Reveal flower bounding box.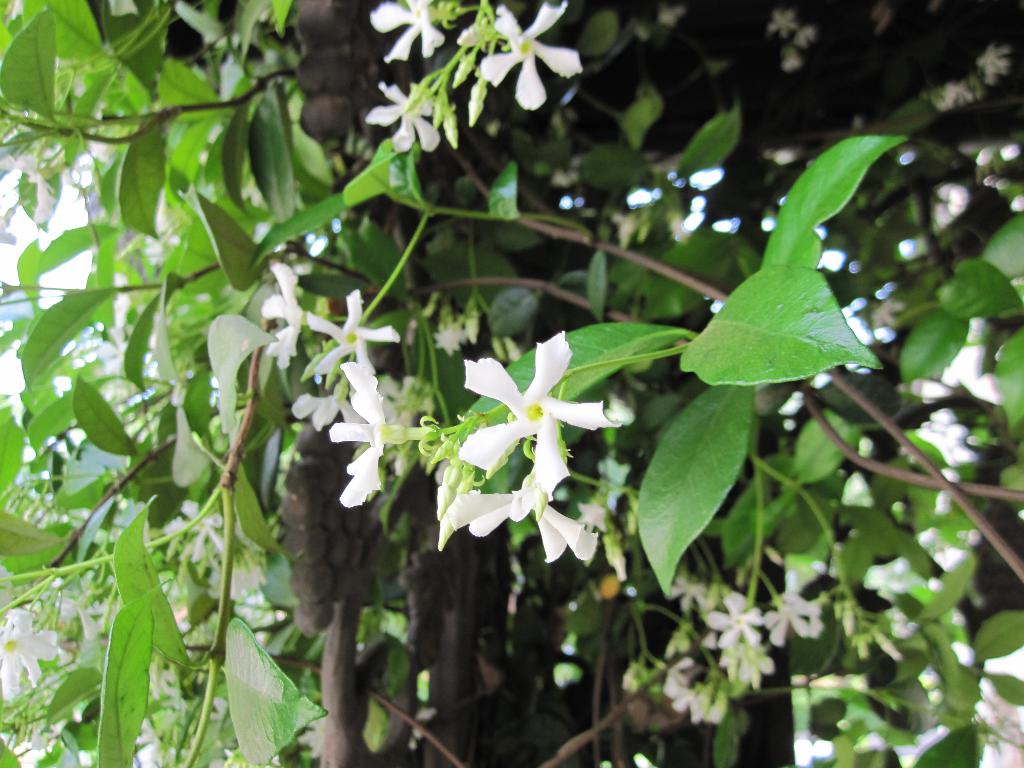
Revealed: [left=470, top=1, right=593, bottom=109].
